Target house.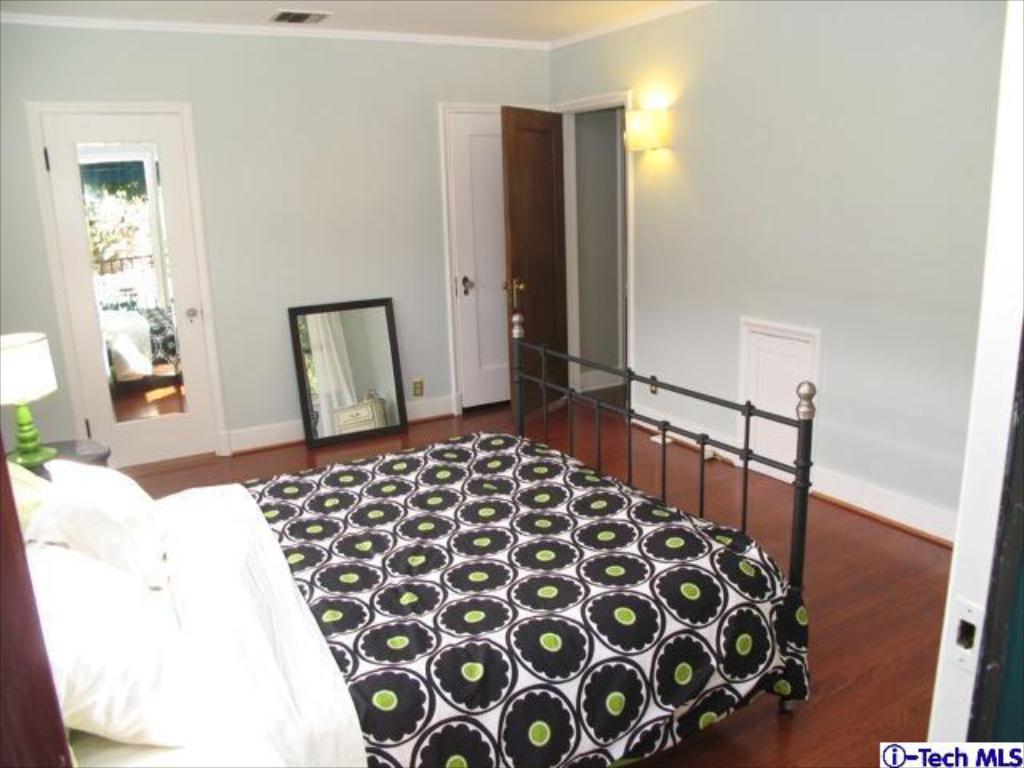
Target region: (x1=0, y1=48, x2=982, y2=754).
